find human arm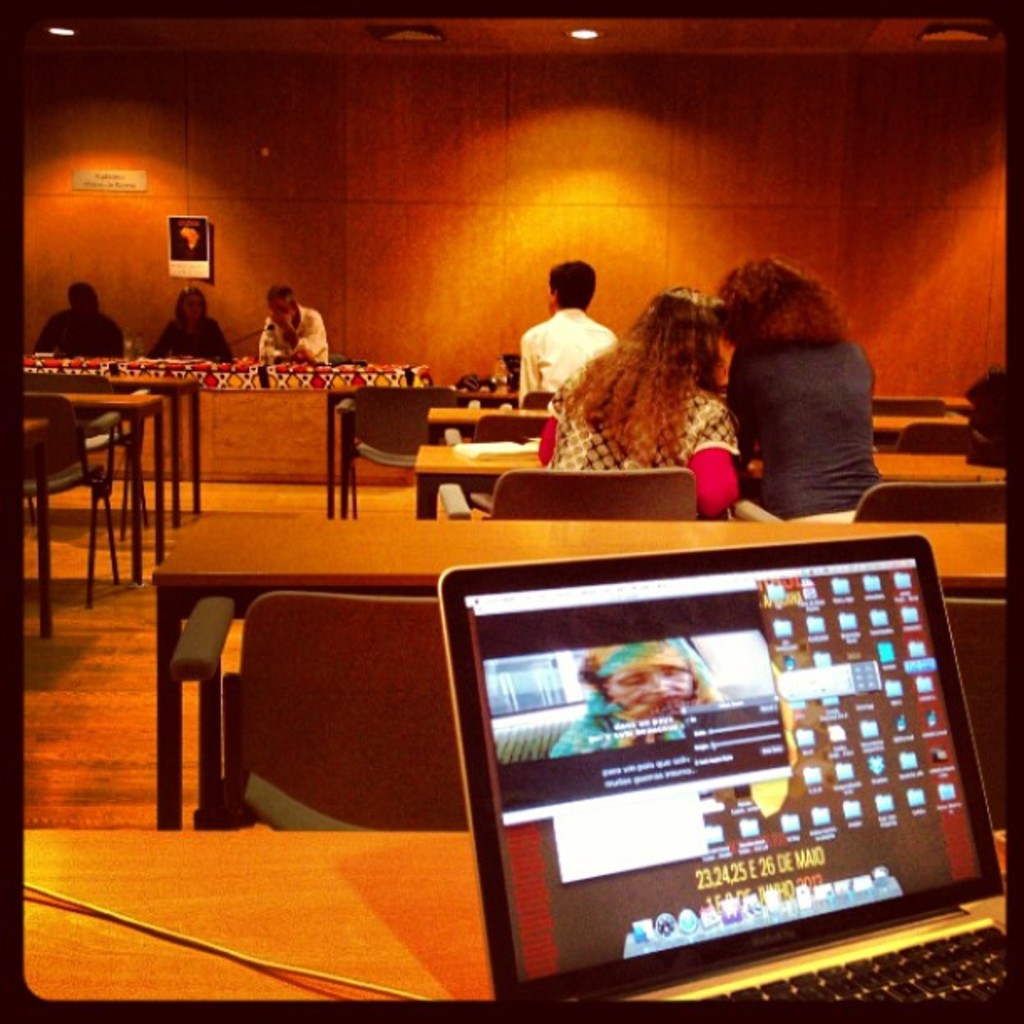
x1=271, y1=310, x2=331, y2=368
